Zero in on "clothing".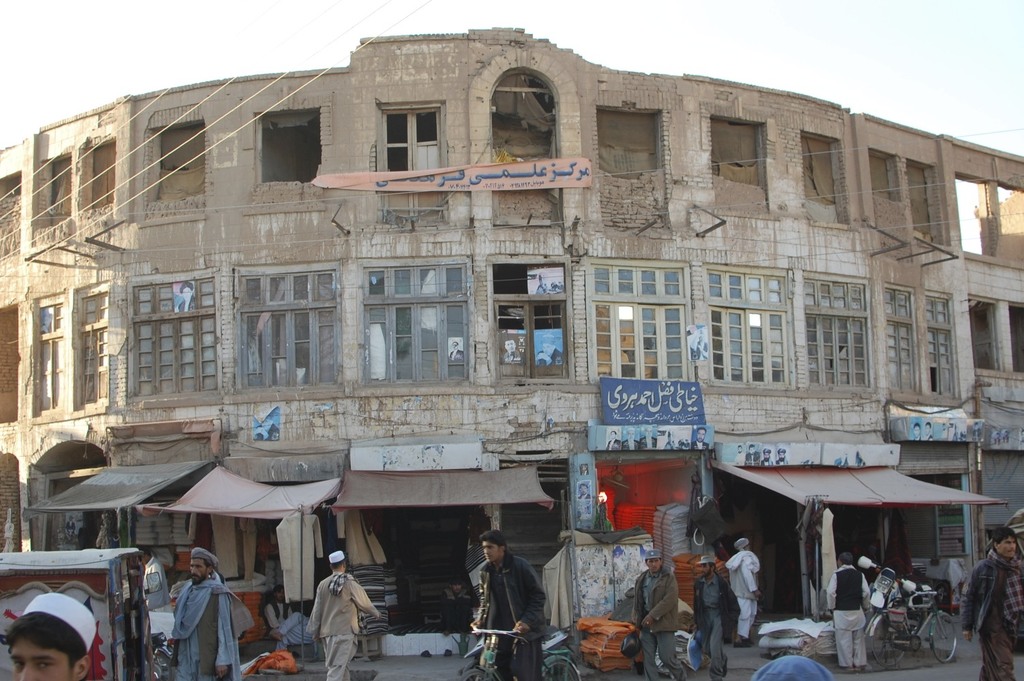
Zeroed in: {"left": 630, "top": 567, "right": 684, "bottom": 677}.
